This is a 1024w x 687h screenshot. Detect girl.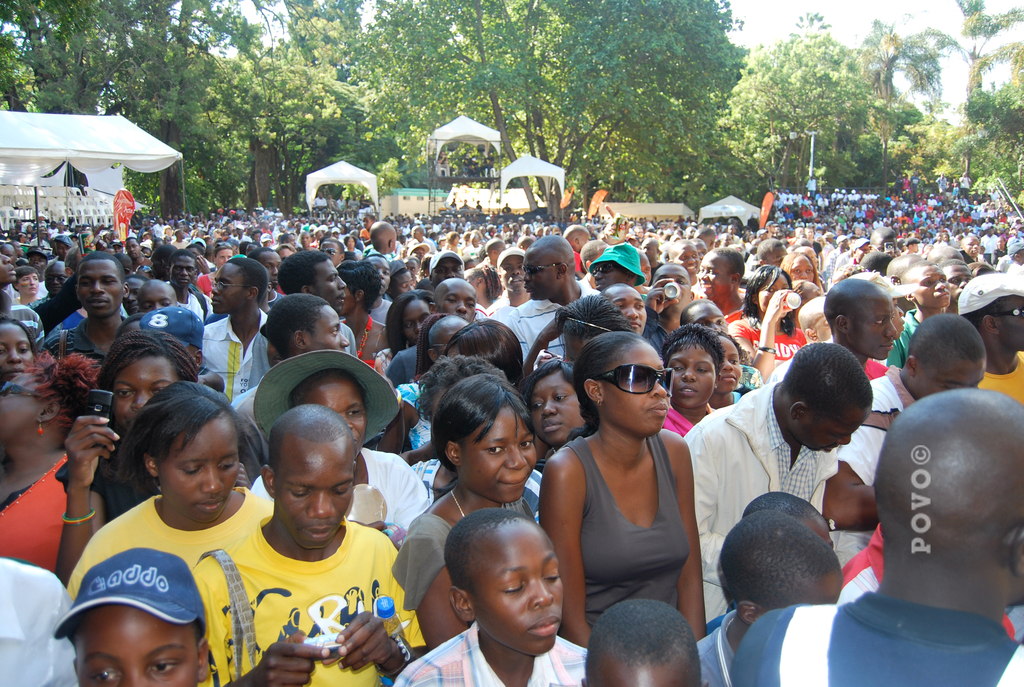
crop(782, 249, 826, 302).
